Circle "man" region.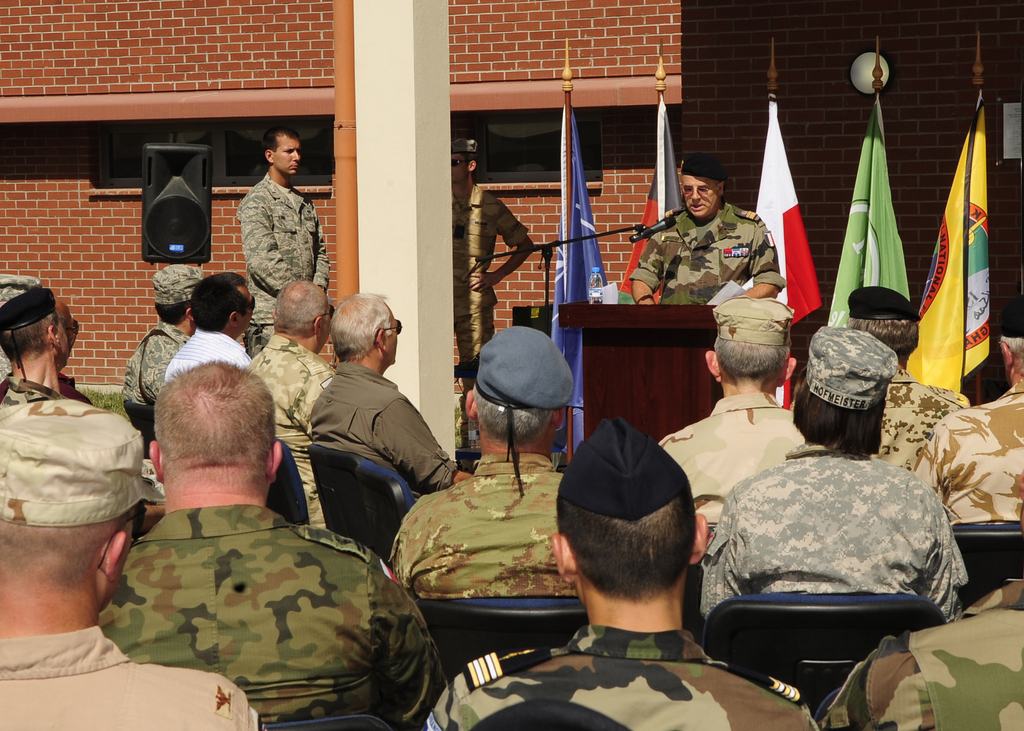
Region: bbox=(68, 349, 395, 711).
